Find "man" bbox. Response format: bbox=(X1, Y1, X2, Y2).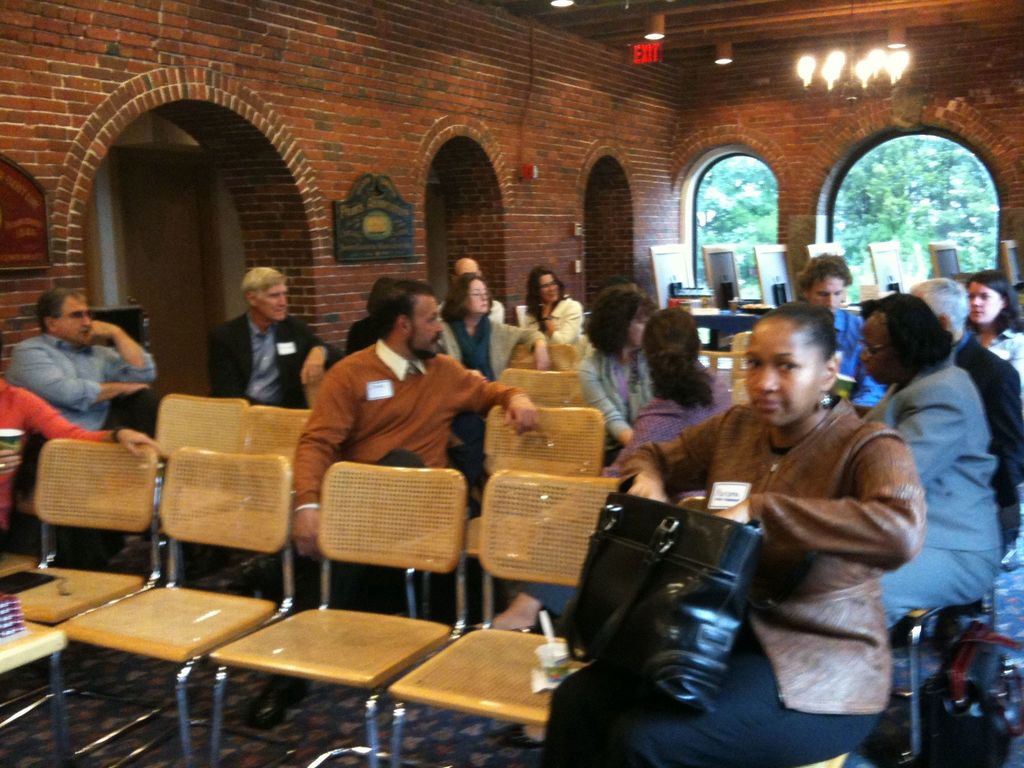
bbox=(206, 266, 332, 404).
